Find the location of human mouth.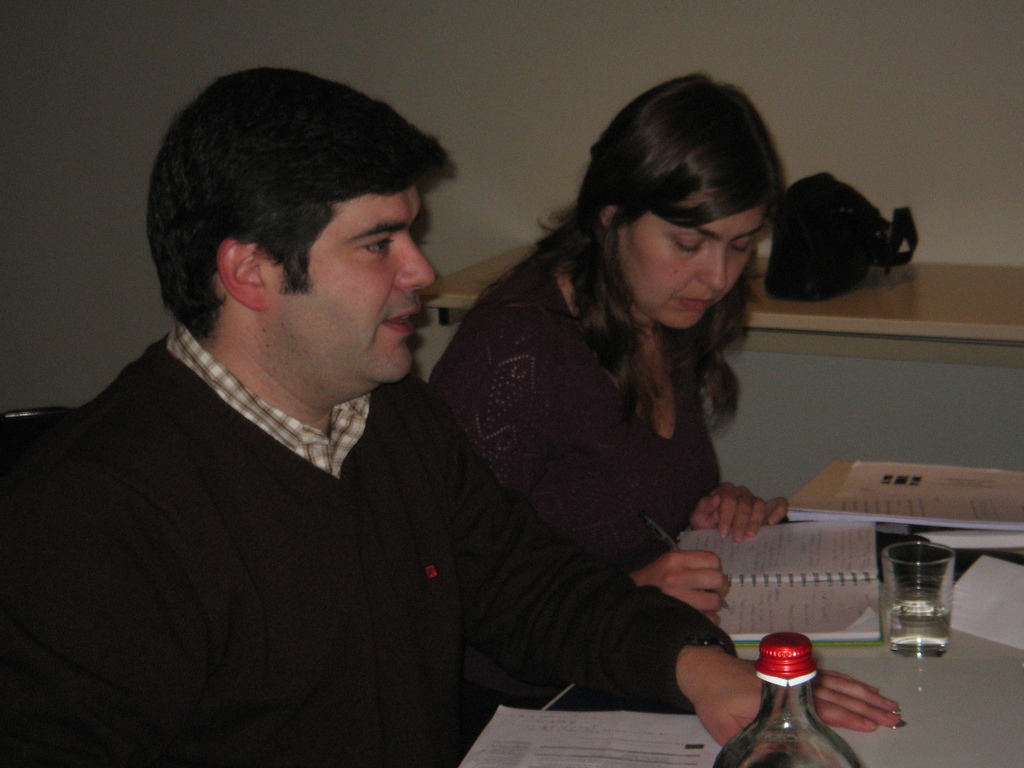
Location: <box>674,292,715,315</box>.
